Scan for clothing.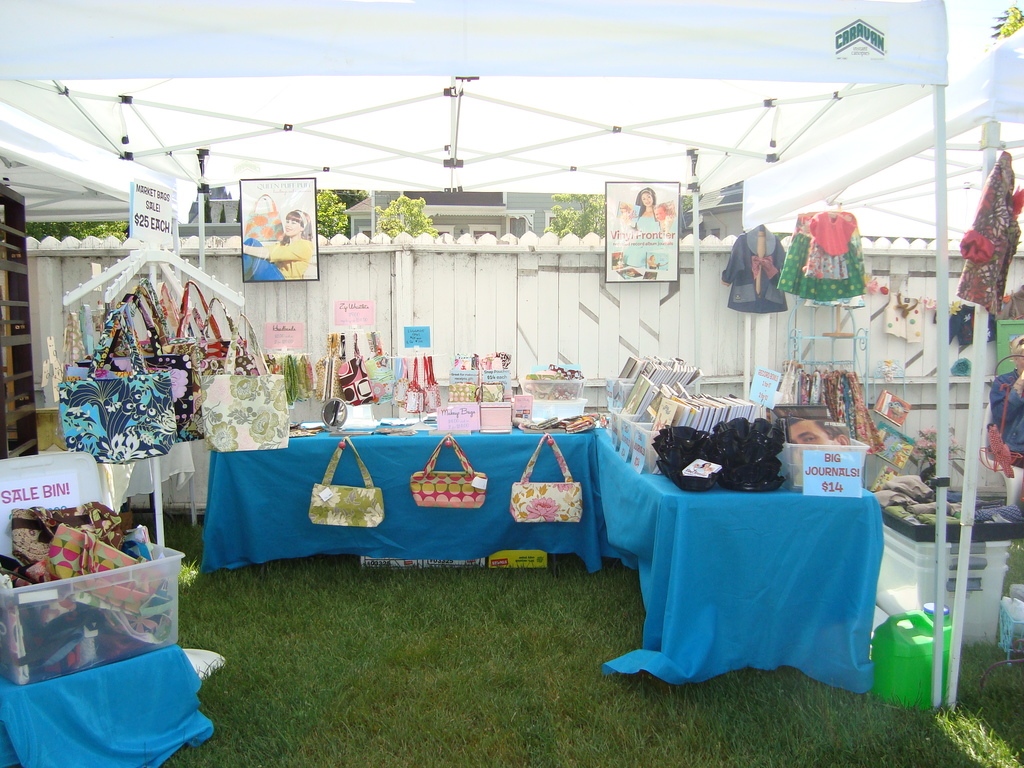
Scan result: <box>953,149,1021,312</box>.
